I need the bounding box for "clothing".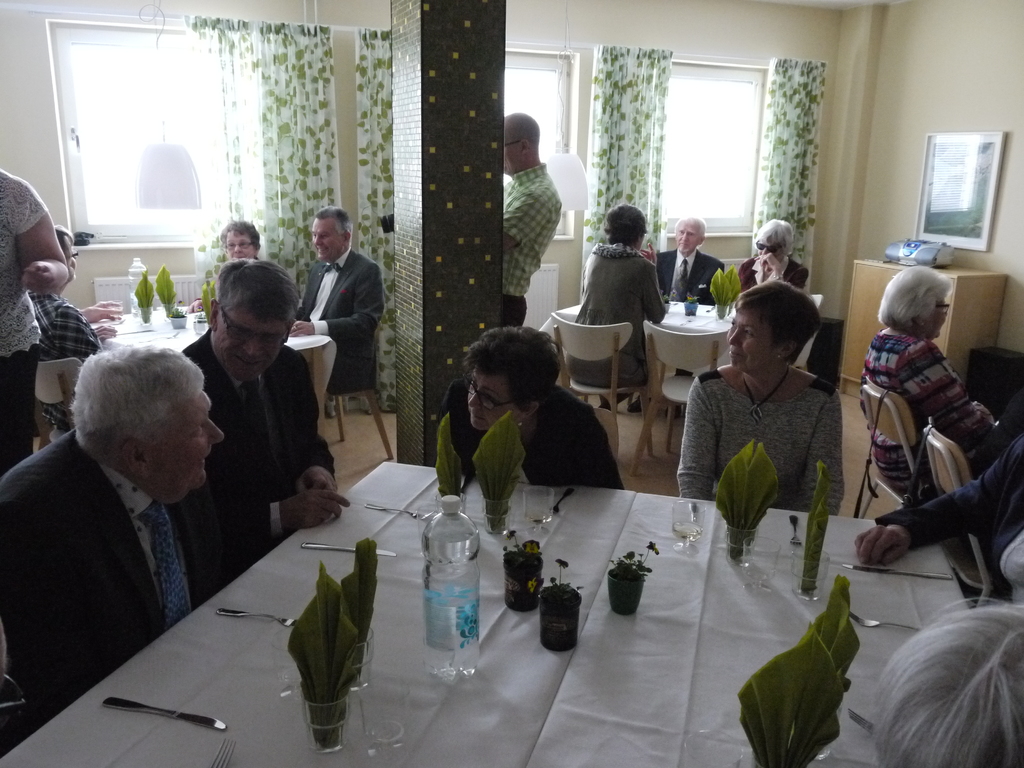
Here it is: {"x1": 443, "y1": 383, "x2": 623, "y2": 490}.
